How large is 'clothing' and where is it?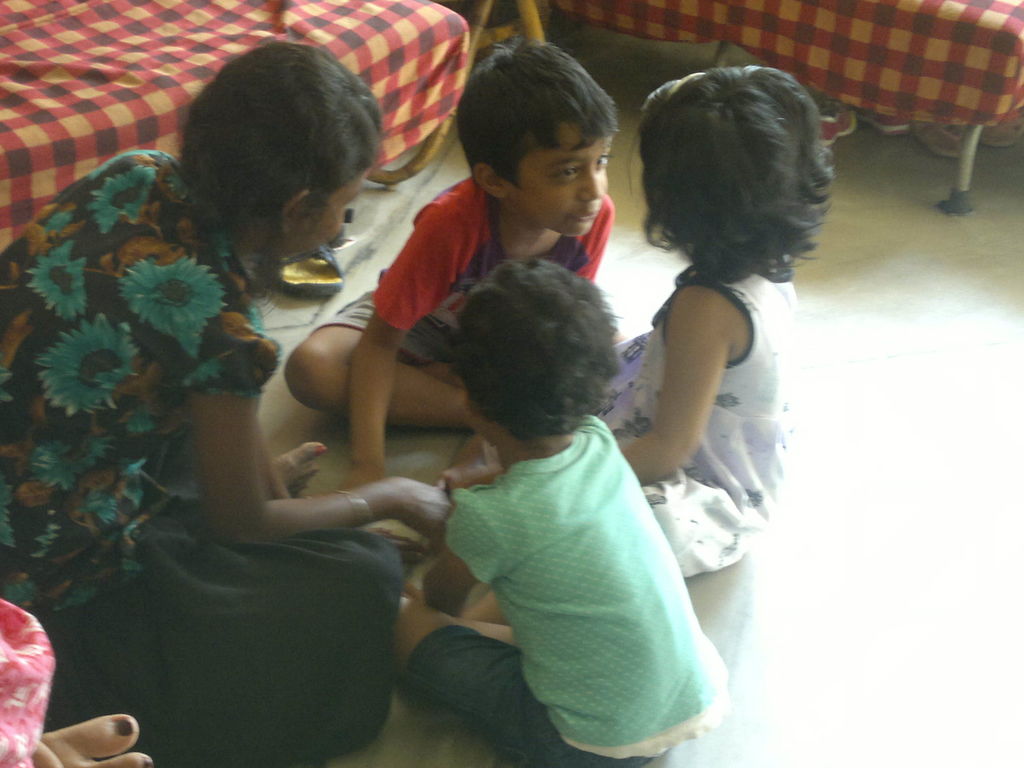
Bounding box: bbox=[310, 170, 618, 369].
